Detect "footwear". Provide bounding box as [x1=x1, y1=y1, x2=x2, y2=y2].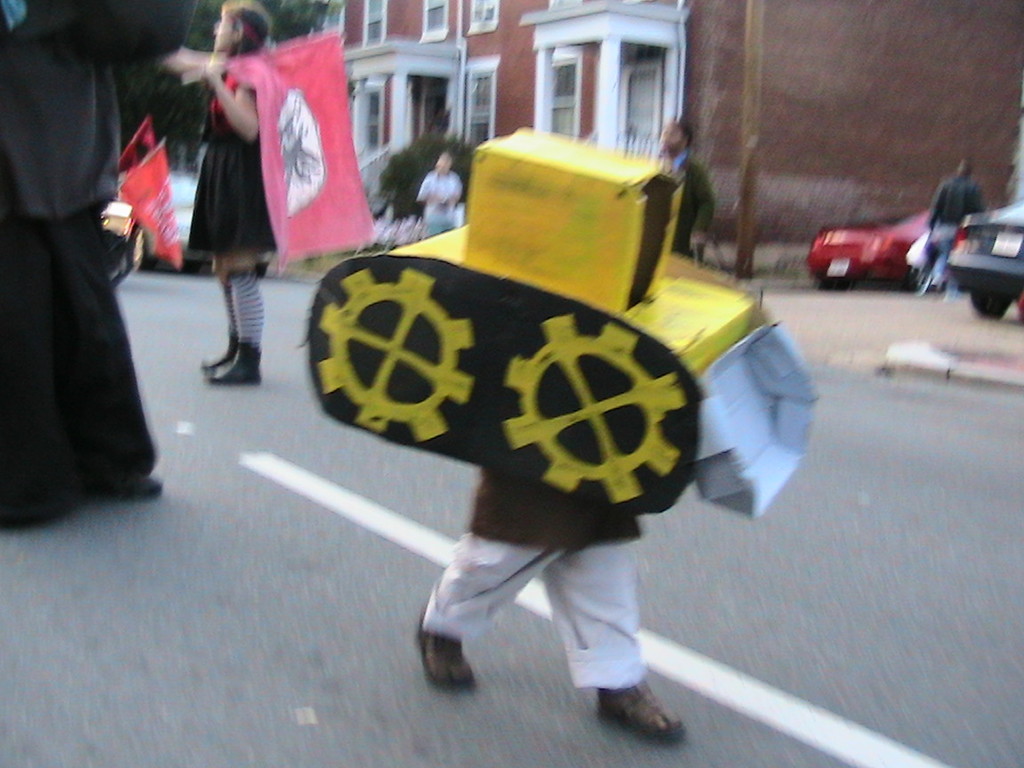
[x1=188, y1=266, x2=254, y2=388].
